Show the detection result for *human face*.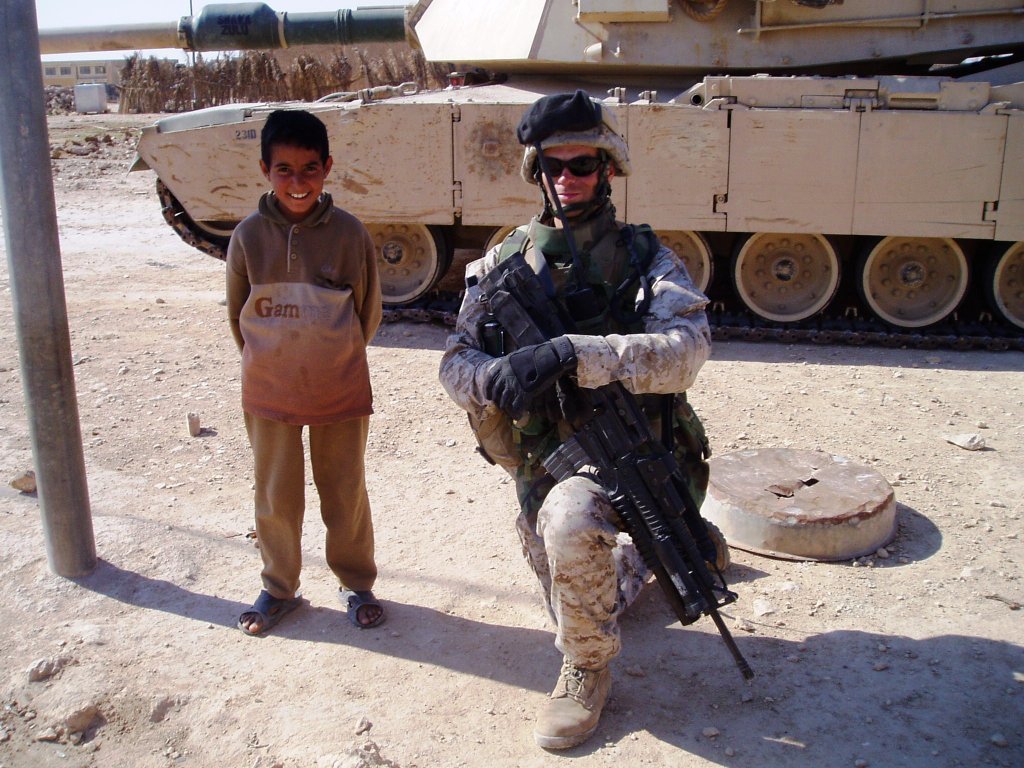
detection(271, 137, 328, 214).
